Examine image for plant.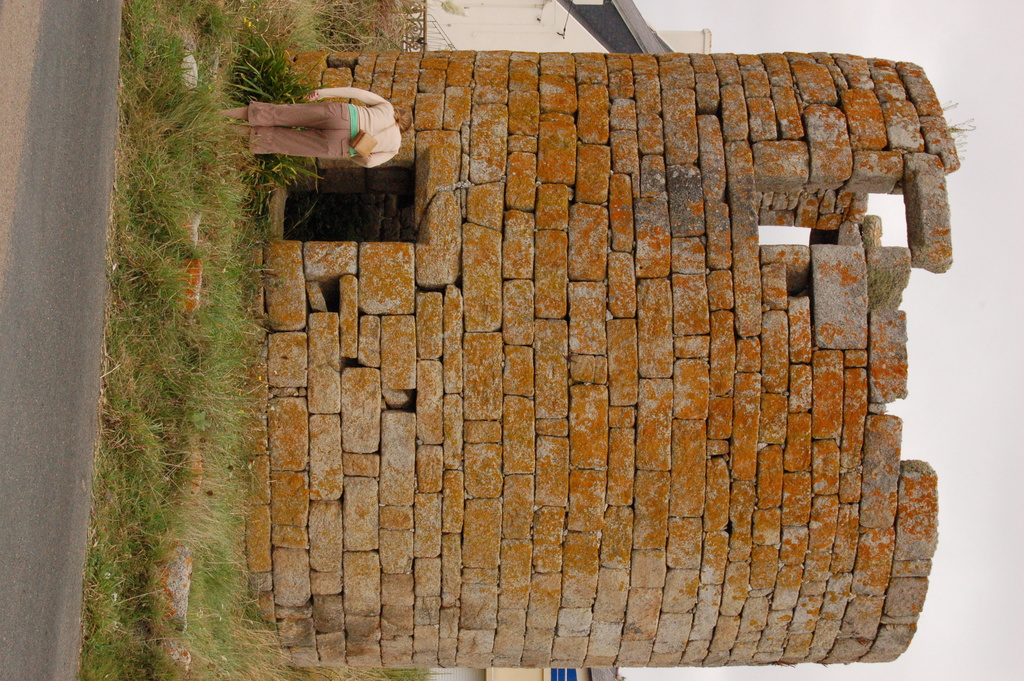
Examination result: box(217, 32, 320, 192).
